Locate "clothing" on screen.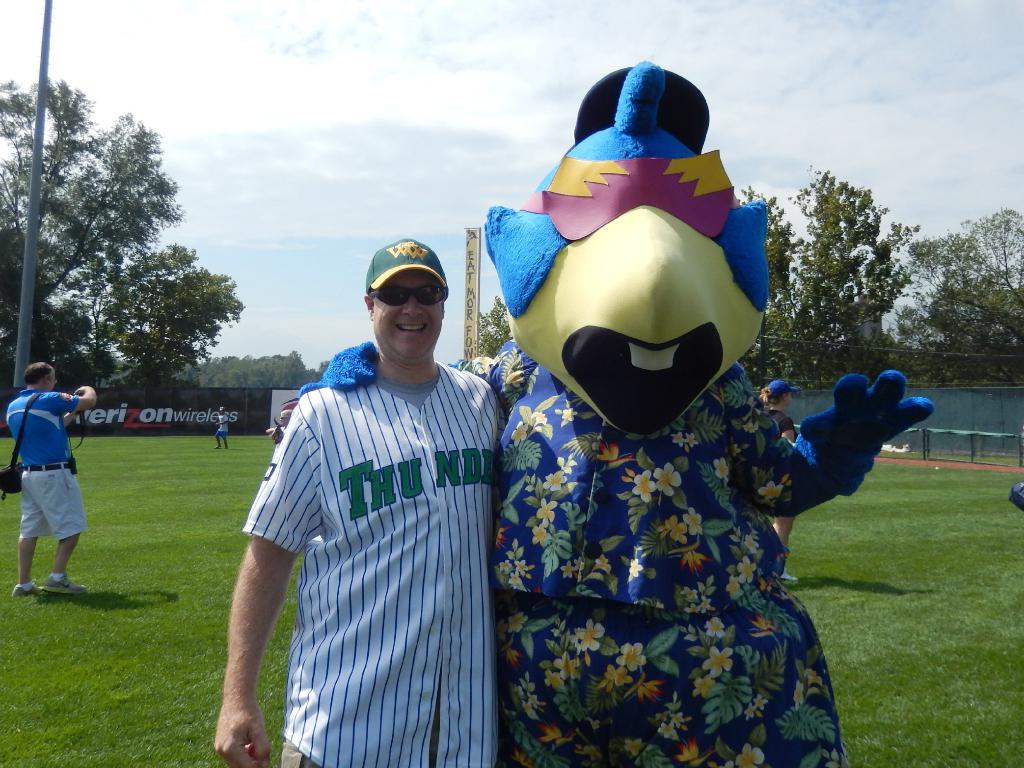
On screen at bbox=[238, 270, 524, 764].
